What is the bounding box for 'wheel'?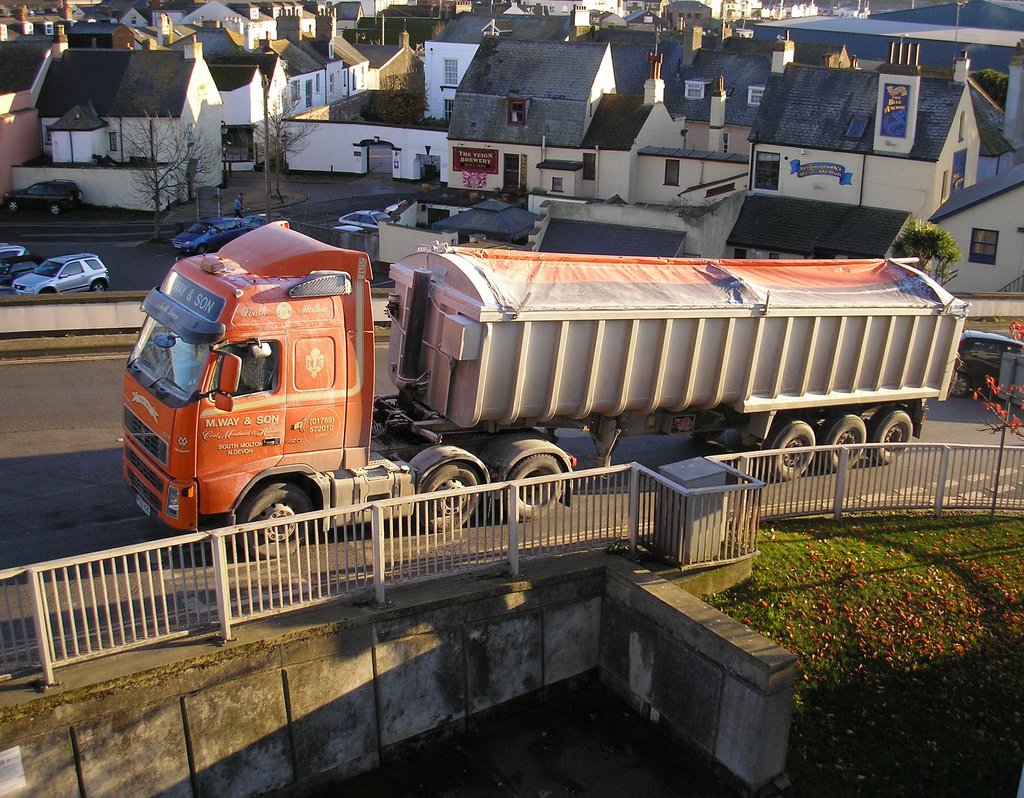
<region>871, 409, 911, 468</region>.
